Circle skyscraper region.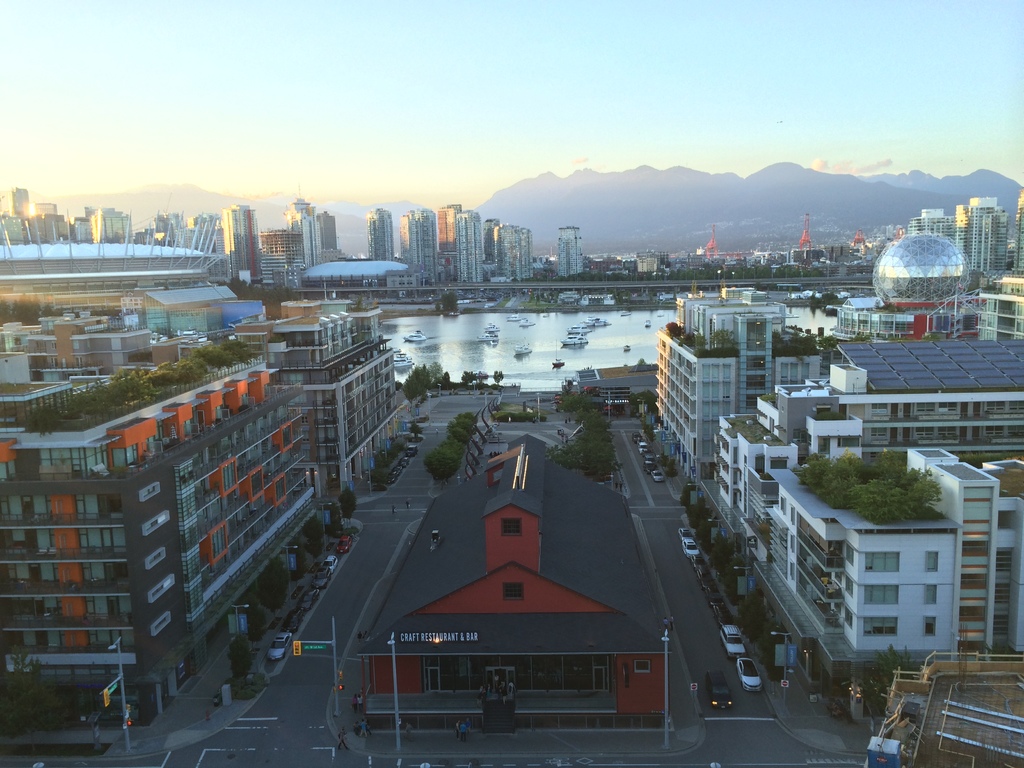
Region: pyautogui.locateOnScreen(208, 293, 415, 500).
